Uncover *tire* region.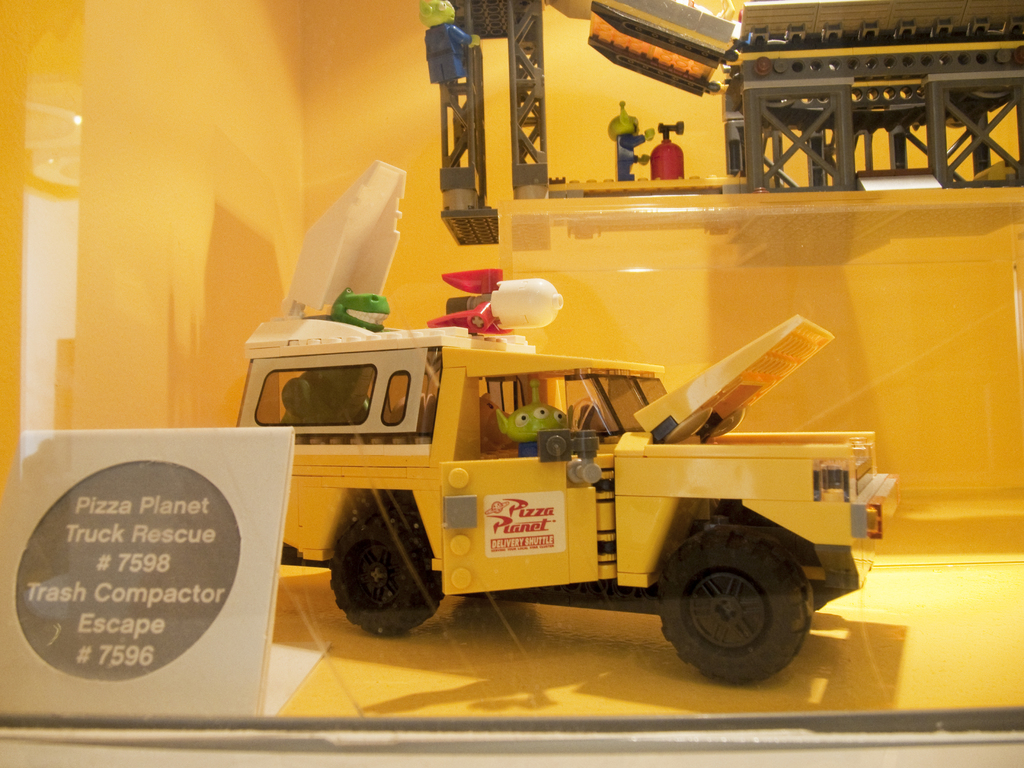
Uncovered: <box>323,487,448,639</box>.
